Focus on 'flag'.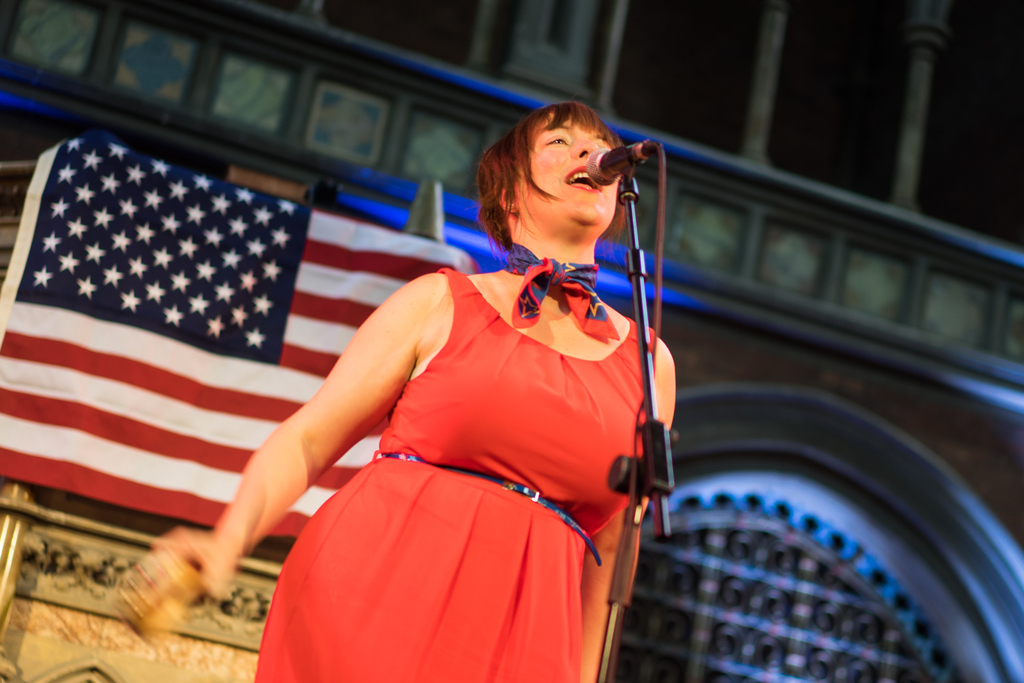
Focused at [0,140,480,480].
